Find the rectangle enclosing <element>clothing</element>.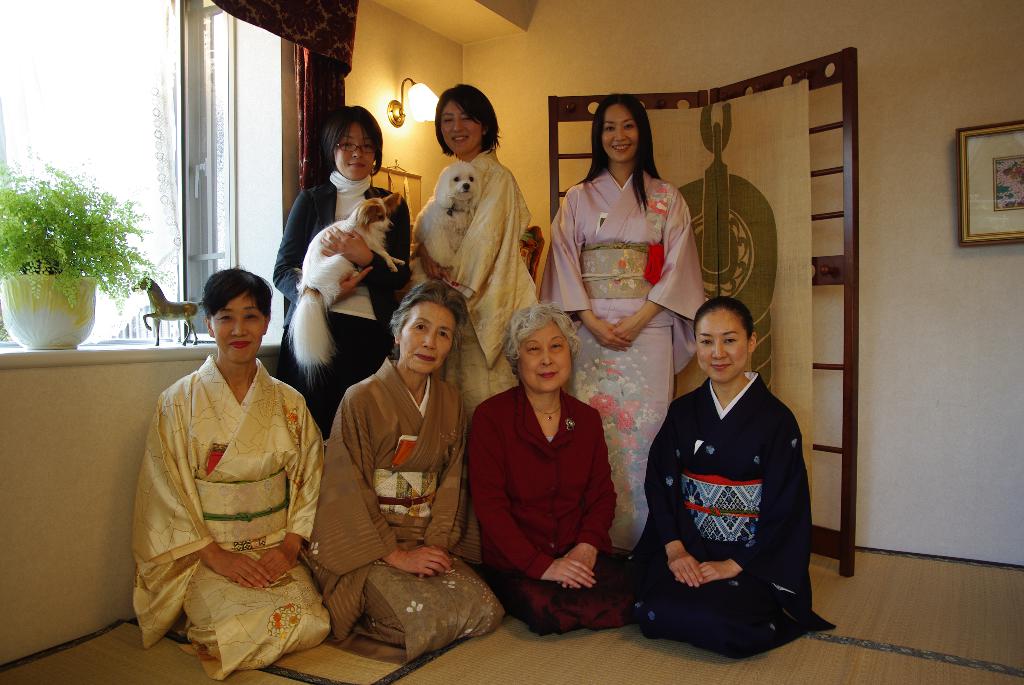
select_region(335, 356, 508, 670).
